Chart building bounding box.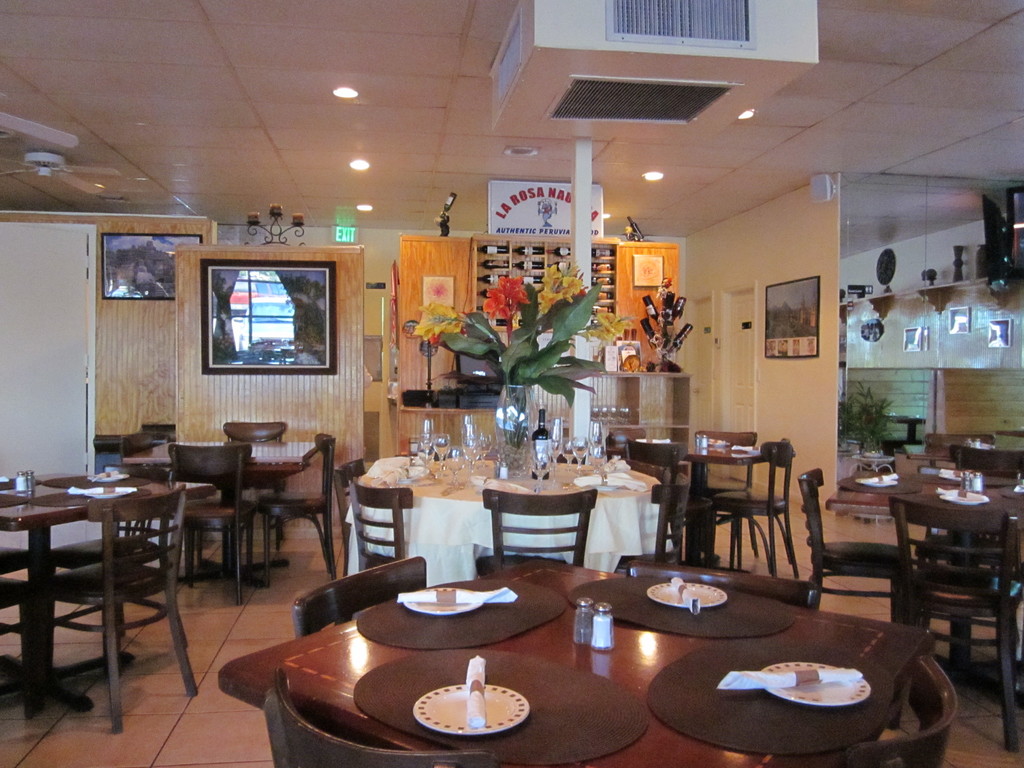
Charted: left=0, top=0, right=1023, bottom=767.
